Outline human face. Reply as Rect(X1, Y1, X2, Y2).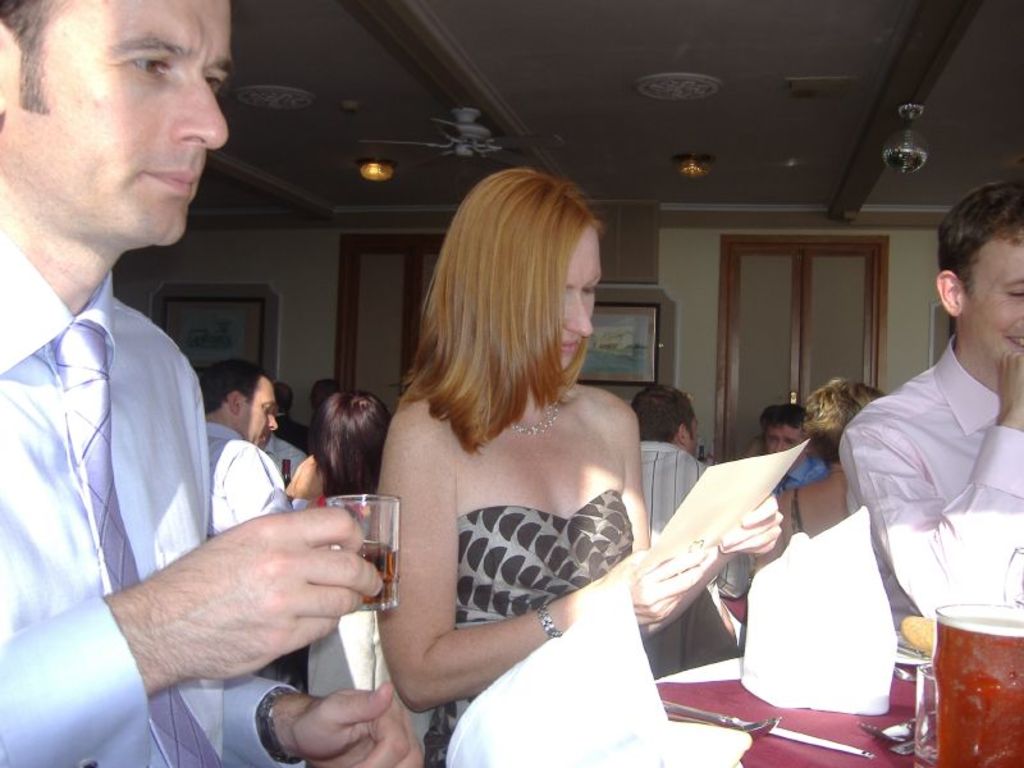
Rect(23, 0, 234, 247).
